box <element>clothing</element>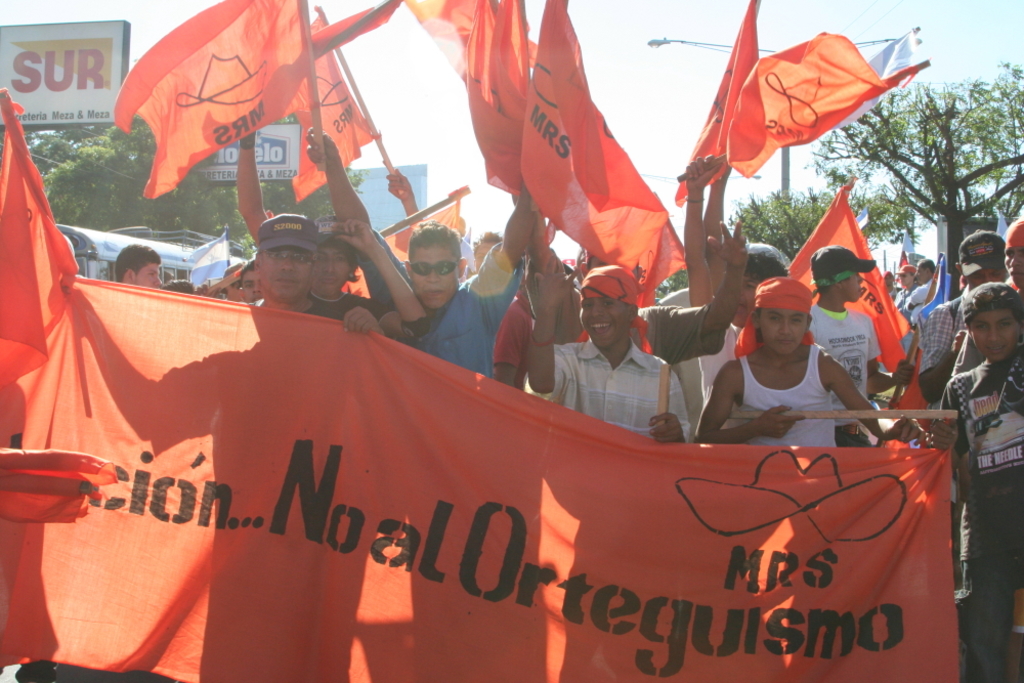
x1=888, y1=275, x2=931, y2=325
